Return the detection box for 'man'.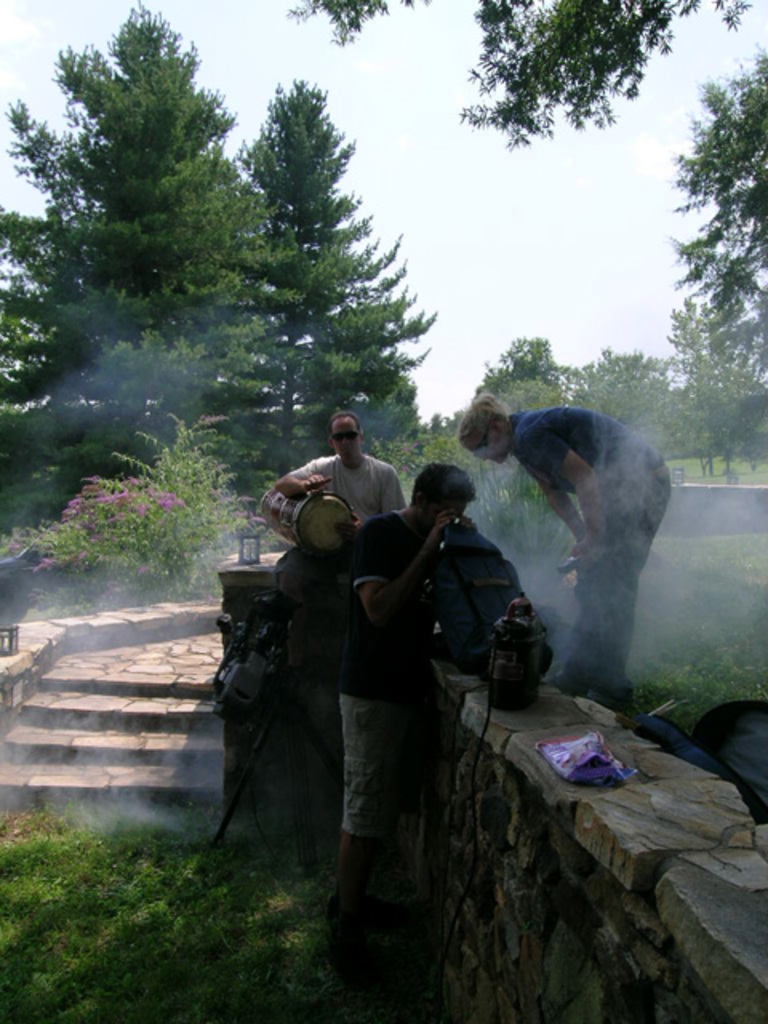
270 413 406 536.
